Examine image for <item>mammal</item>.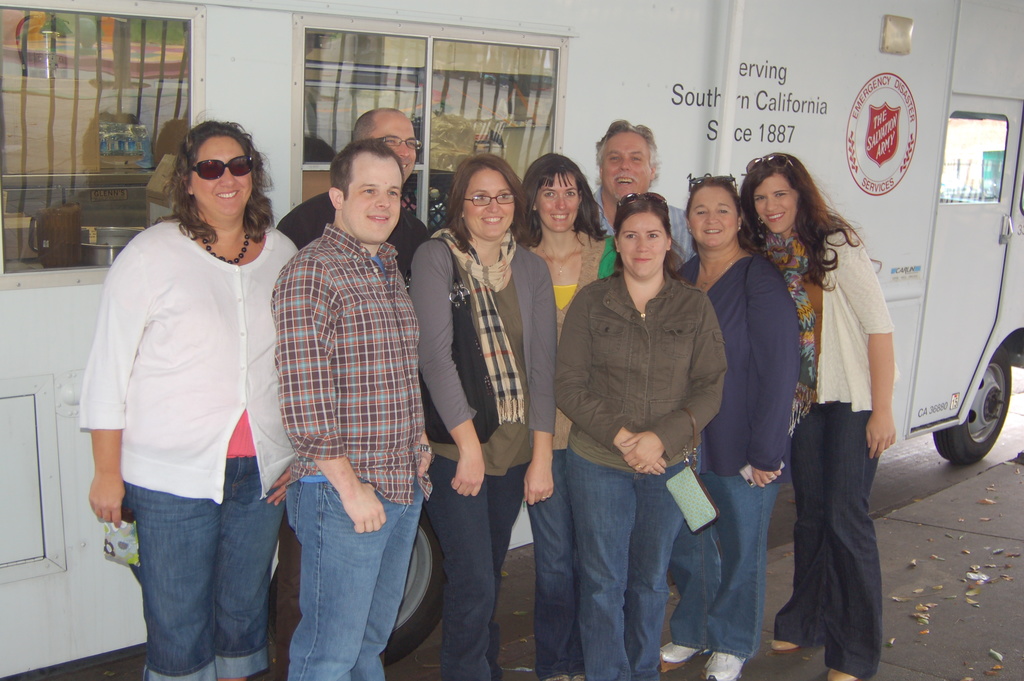
Examination result: bbox(736, 141, 892, 680).
